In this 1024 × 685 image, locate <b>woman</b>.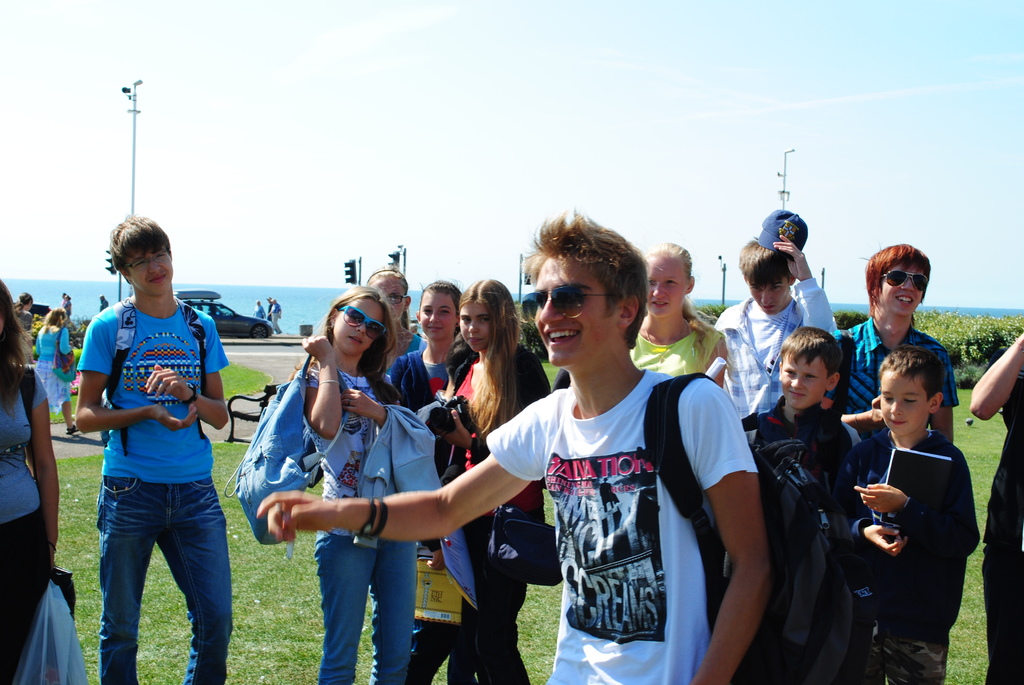
Bounding box: Rect(30, 303, 84, 438).
